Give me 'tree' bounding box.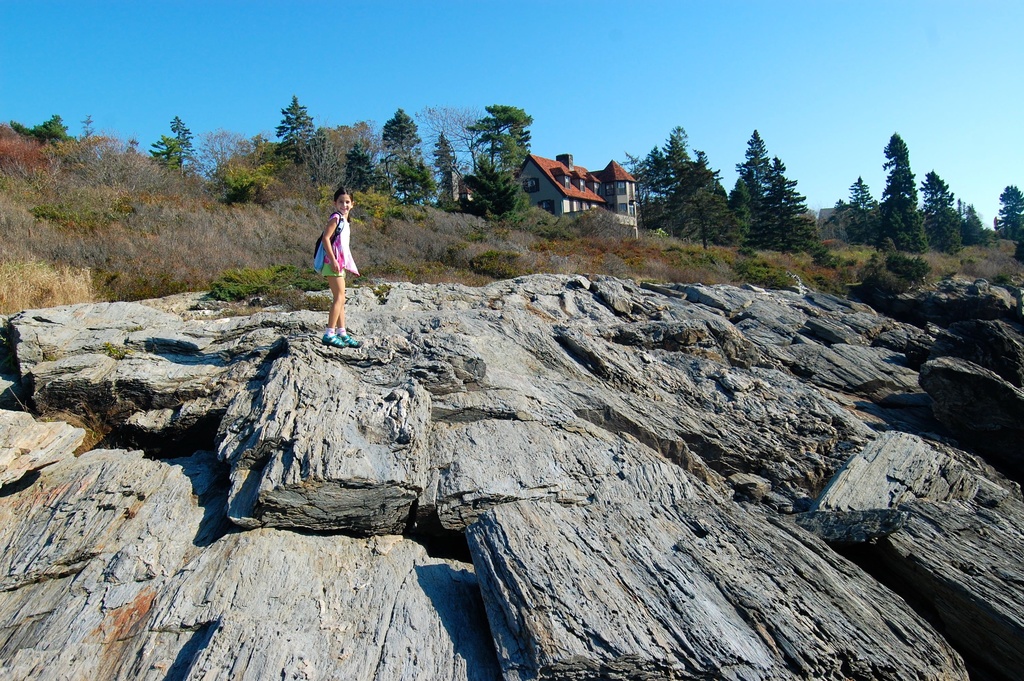
[x1=429, y1=135, x2=460, y2=177].
